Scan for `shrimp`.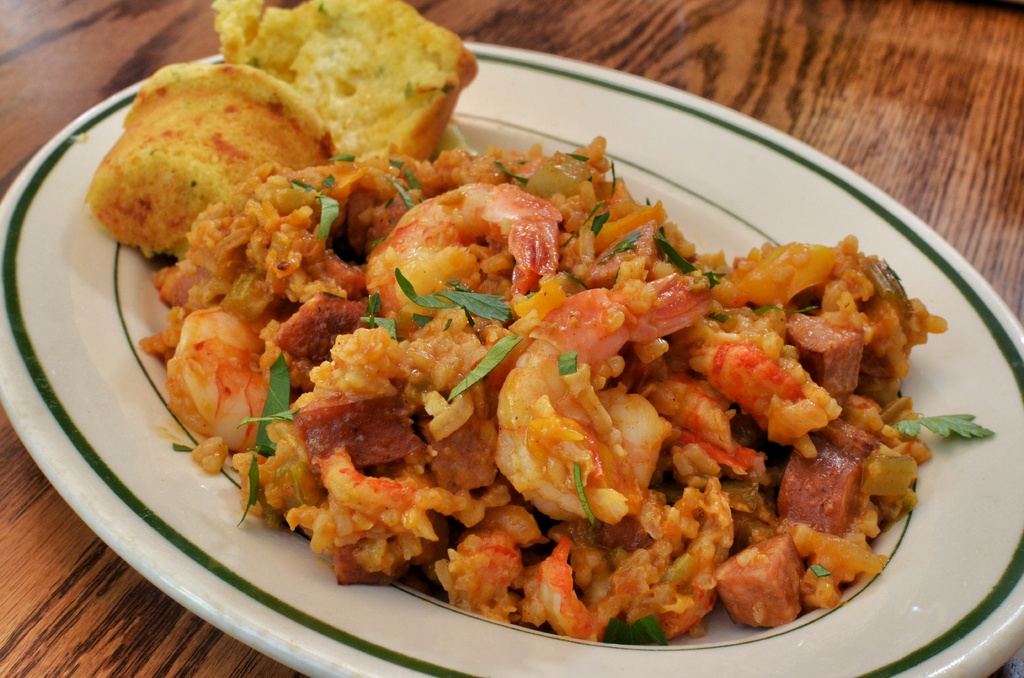
Scan result: [367,179,561,331].
